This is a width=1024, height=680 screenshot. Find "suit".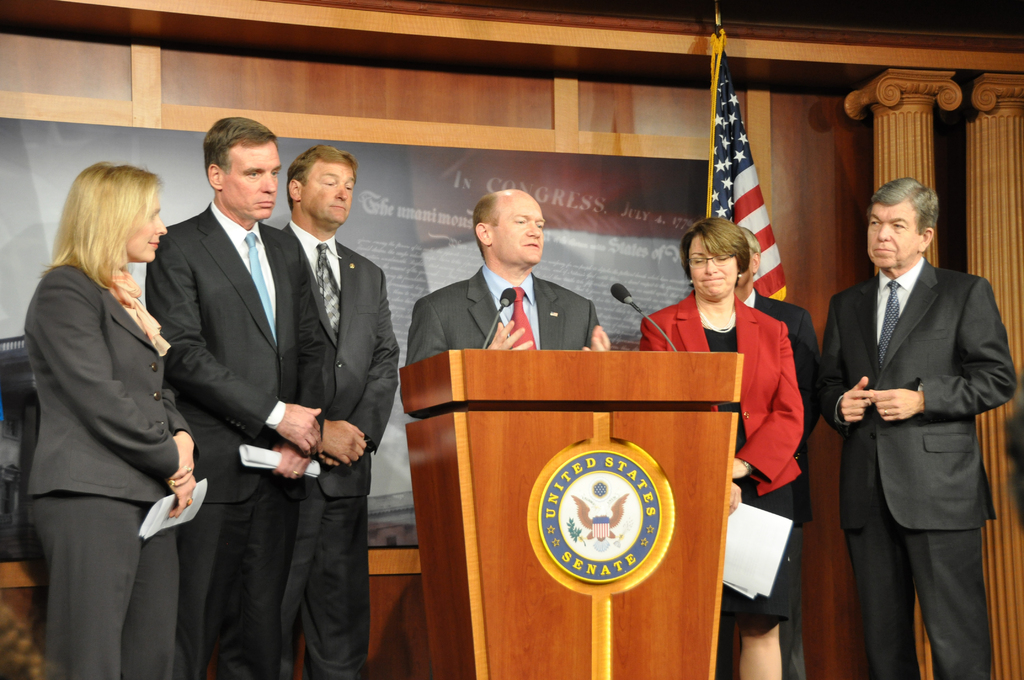
Bounding box: region(639, 291, 803, 619).
